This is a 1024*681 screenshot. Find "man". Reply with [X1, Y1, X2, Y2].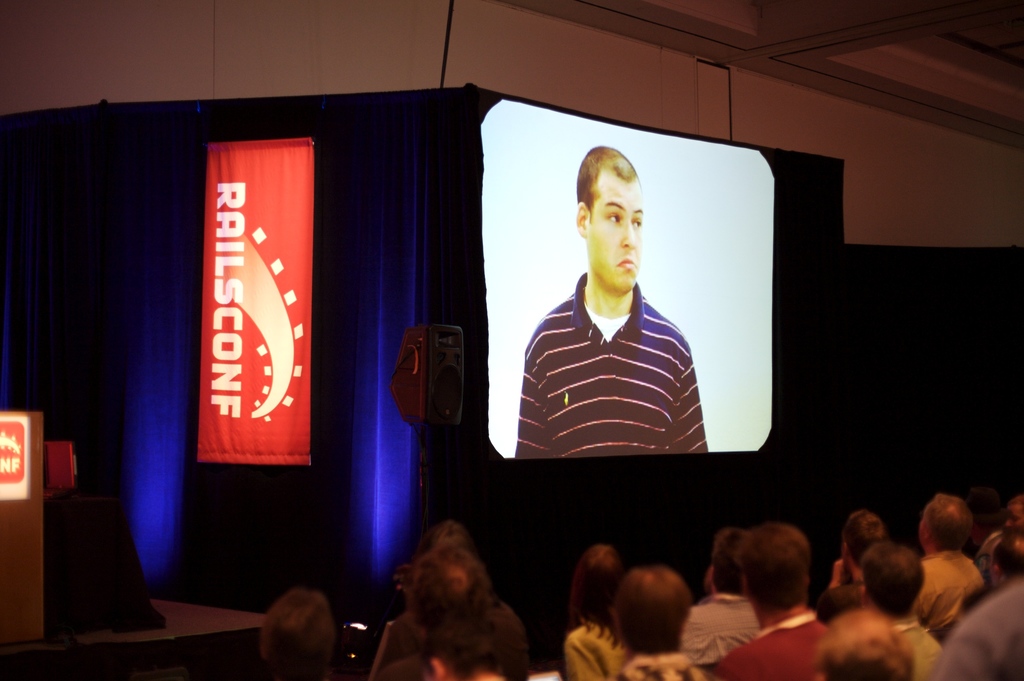
[913, 490, 986, 641].
